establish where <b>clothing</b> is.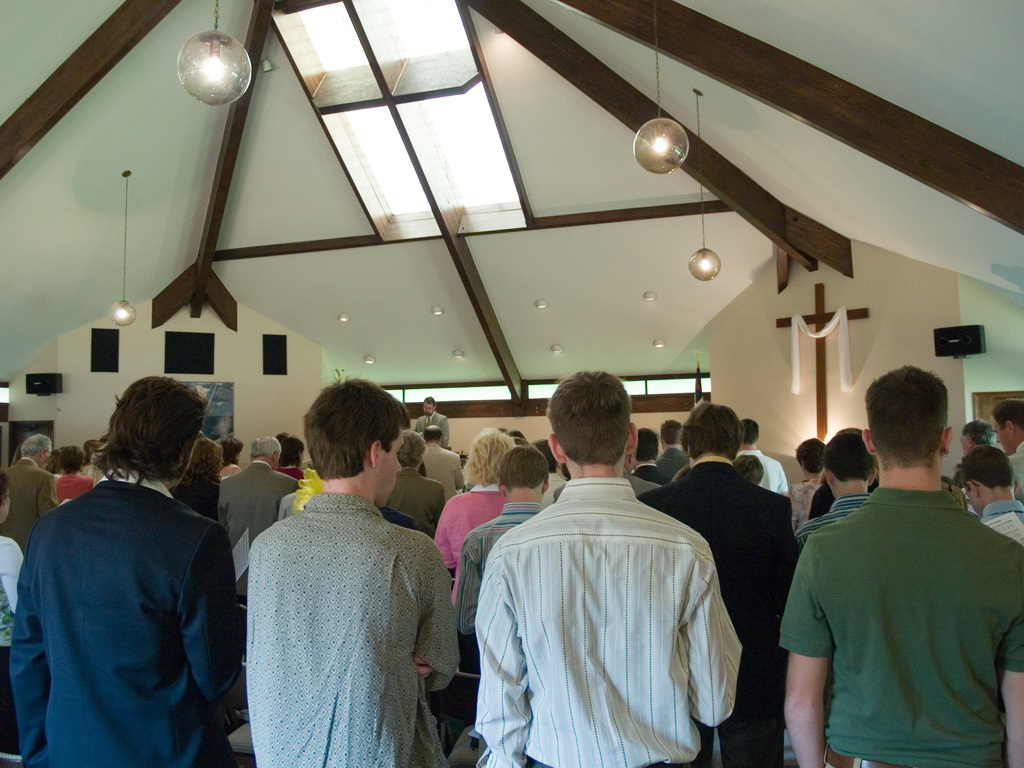
Established at left=752, top=449, right=785, bottom=497.
